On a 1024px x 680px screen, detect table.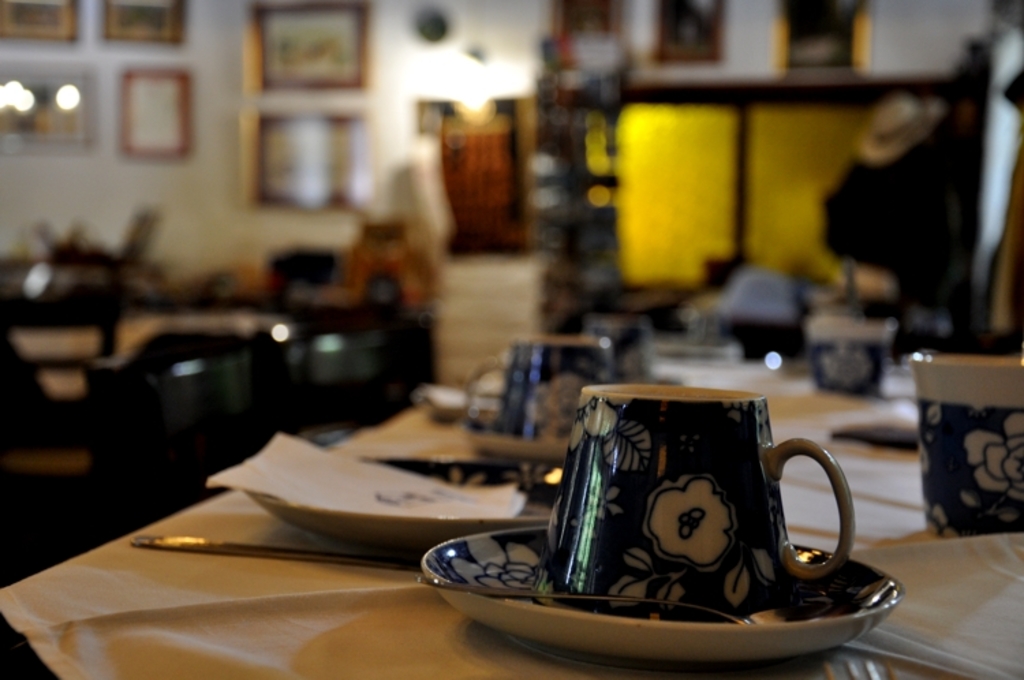
rect(34, 299, 975, 679).
